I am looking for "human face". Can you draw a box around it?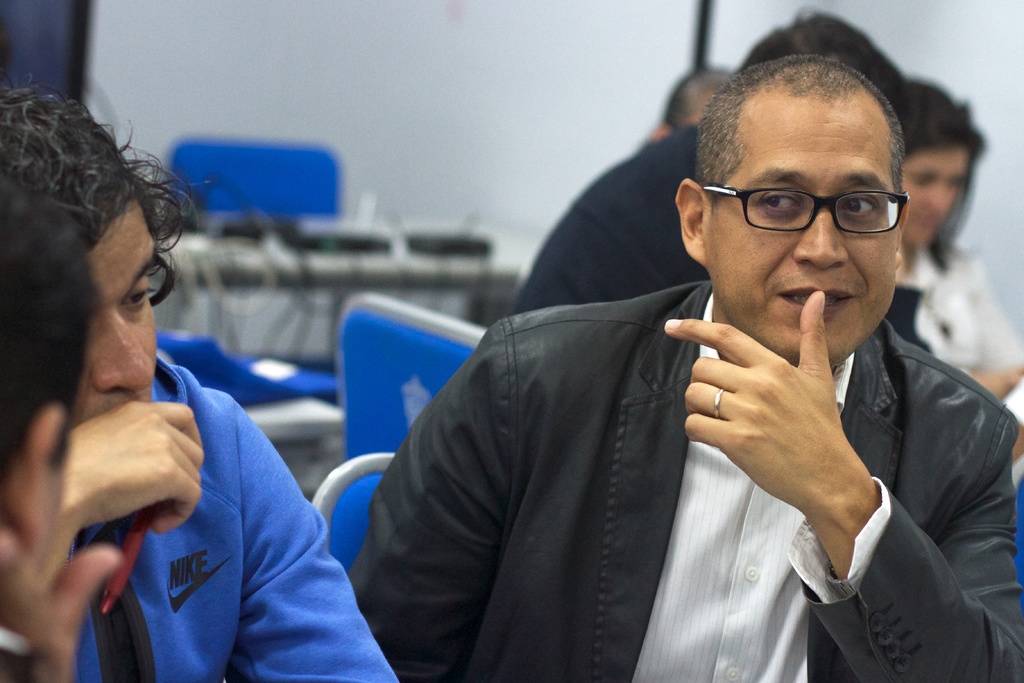
Sure, the bounding box is select_region(897, 146, 969, 252).
